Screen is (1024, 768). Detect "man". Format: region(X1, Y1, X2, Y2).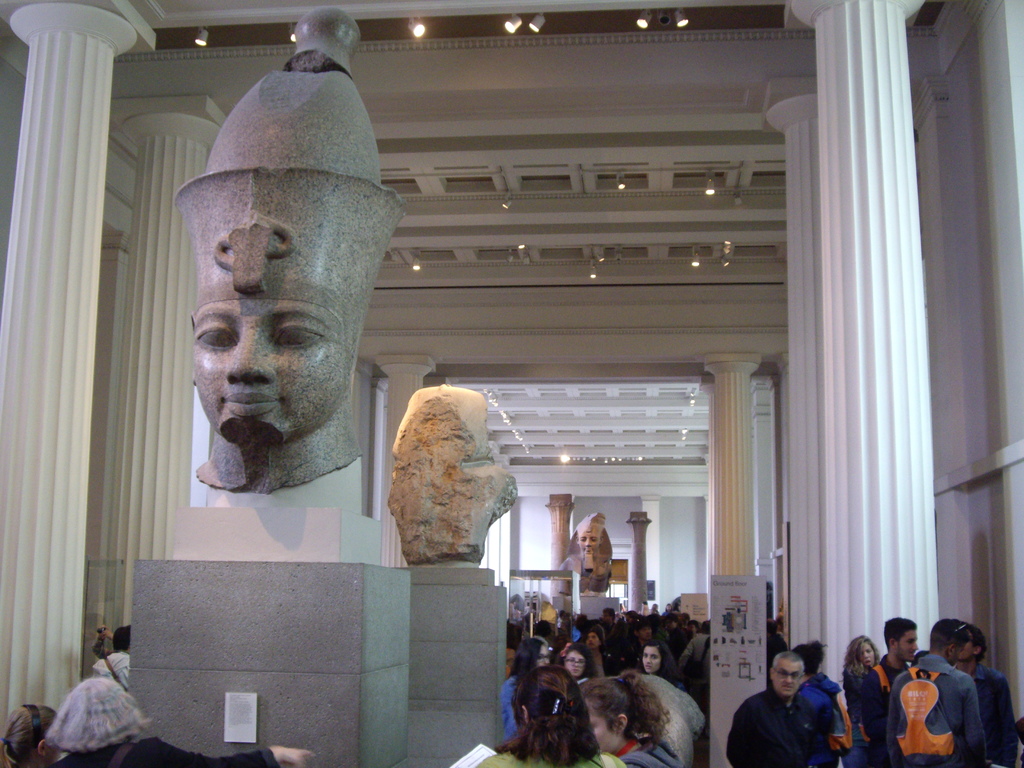
region(952, 627, 1017, 767).
